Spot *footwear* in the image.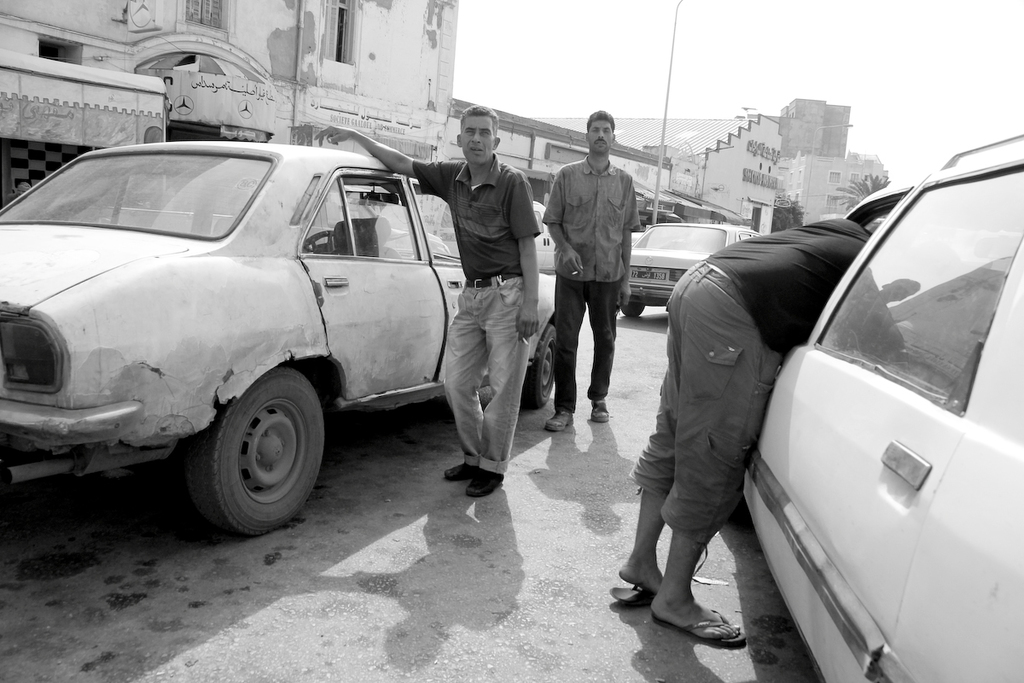
*footwear* found at left=466, top=467, right=505, bottom=495.
